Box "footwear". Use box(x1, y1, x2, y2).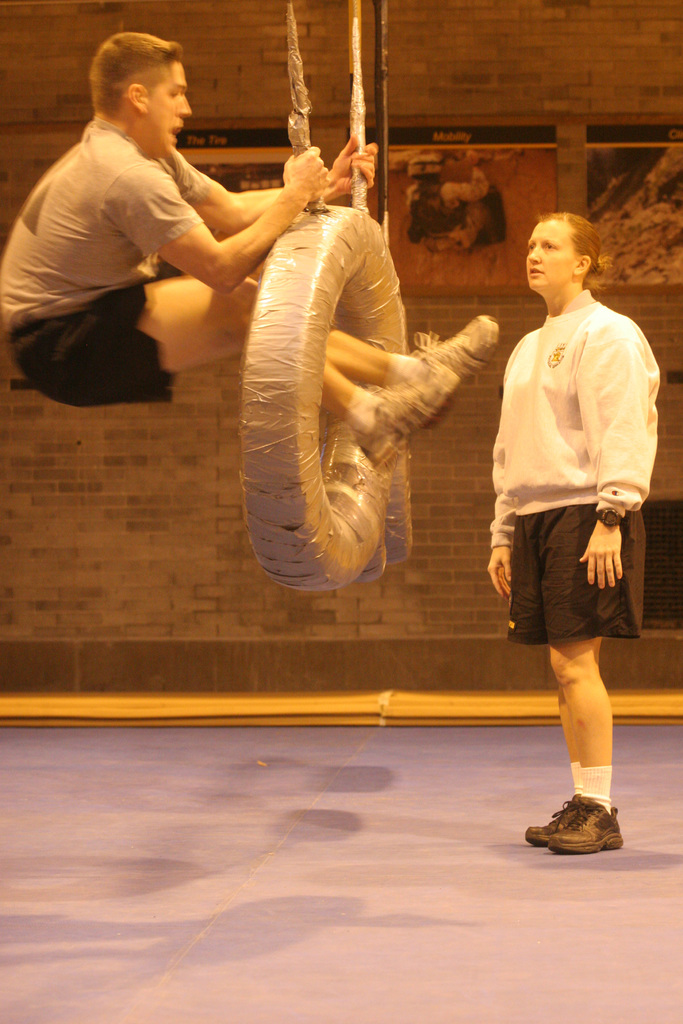
box(523, 799, 588, 851).
